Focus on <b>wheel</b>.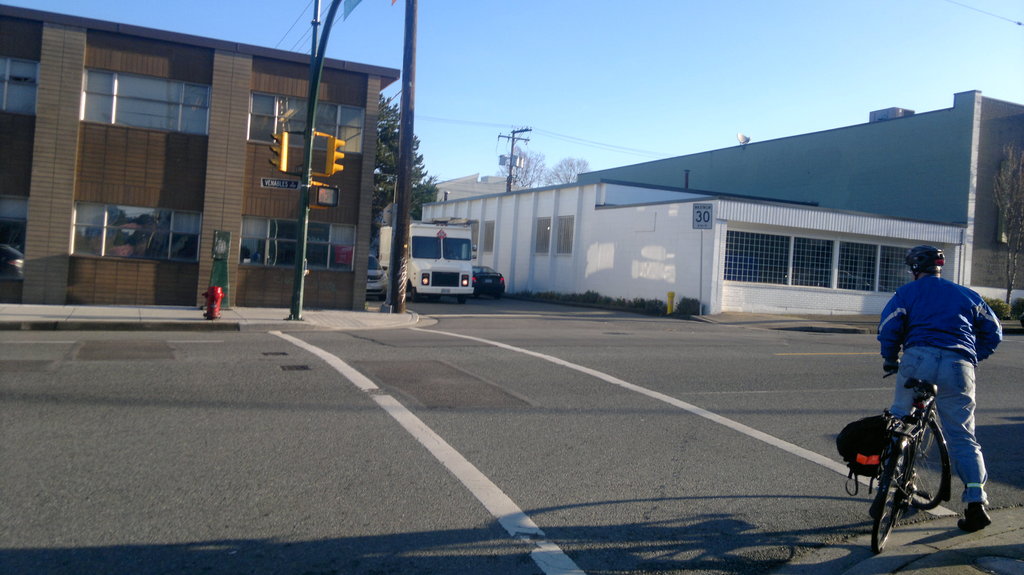
Focused at {"x1": 884, "y1": 416, "x2": 958, "y2": 532}.
